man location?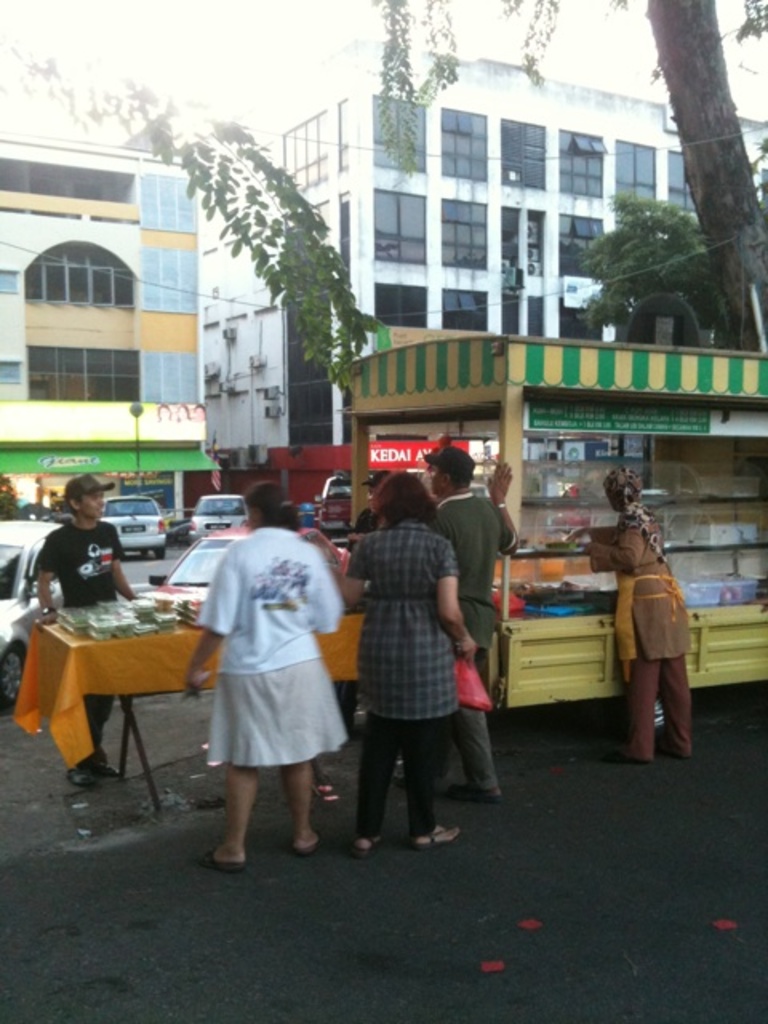
[left=389, top=443, right=530, bottom=810]
